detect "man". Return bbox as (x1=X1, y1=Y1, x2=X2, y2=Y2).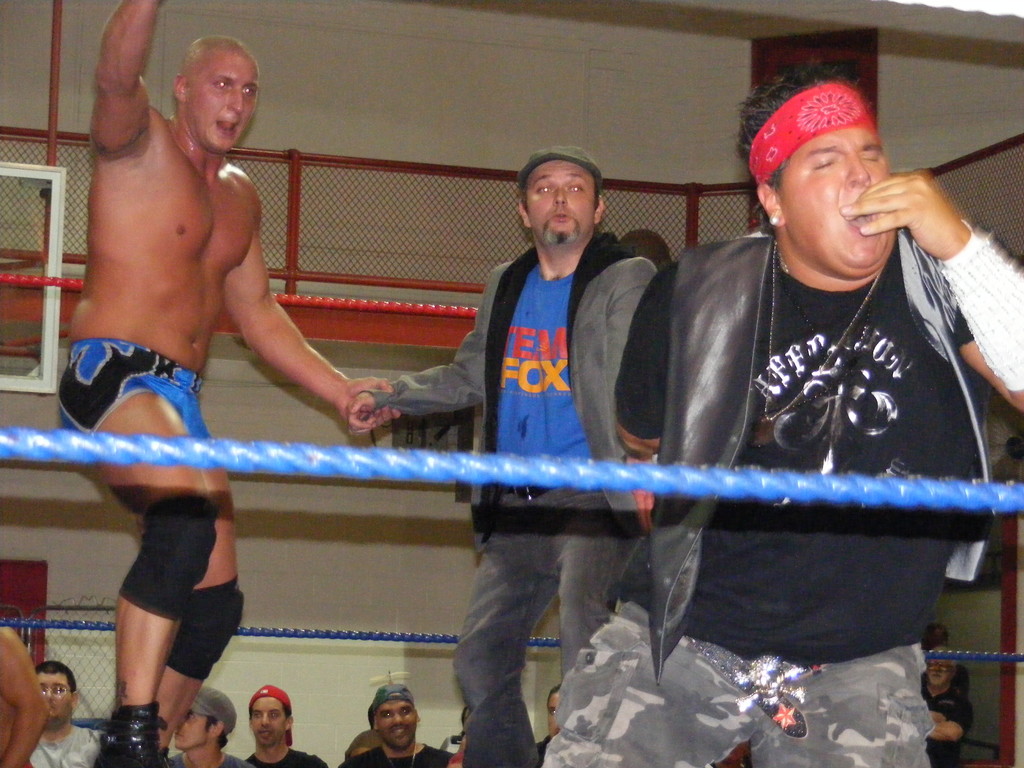
(x1=920, y1=625, x2=970, y2=688).
